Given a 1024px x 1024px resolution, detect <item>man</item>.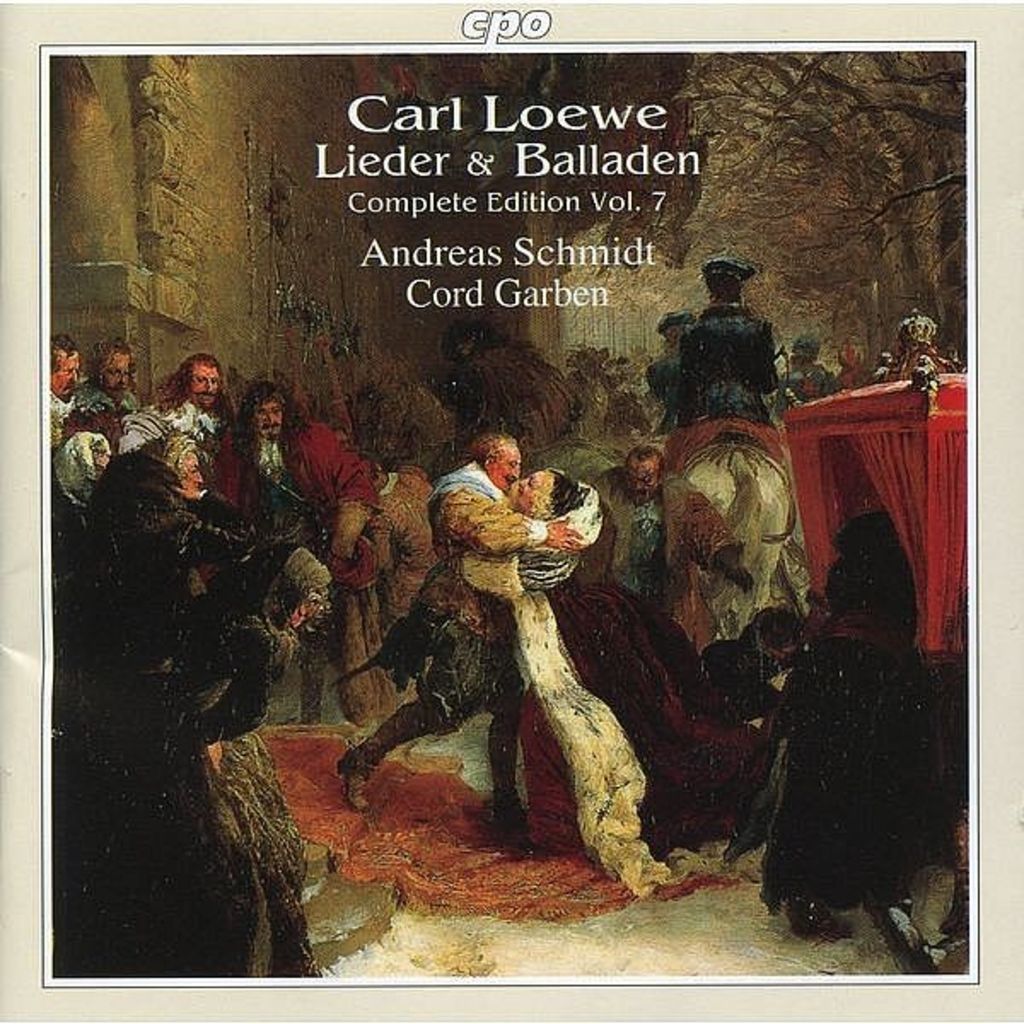
box(53, 333, 85, 432).
